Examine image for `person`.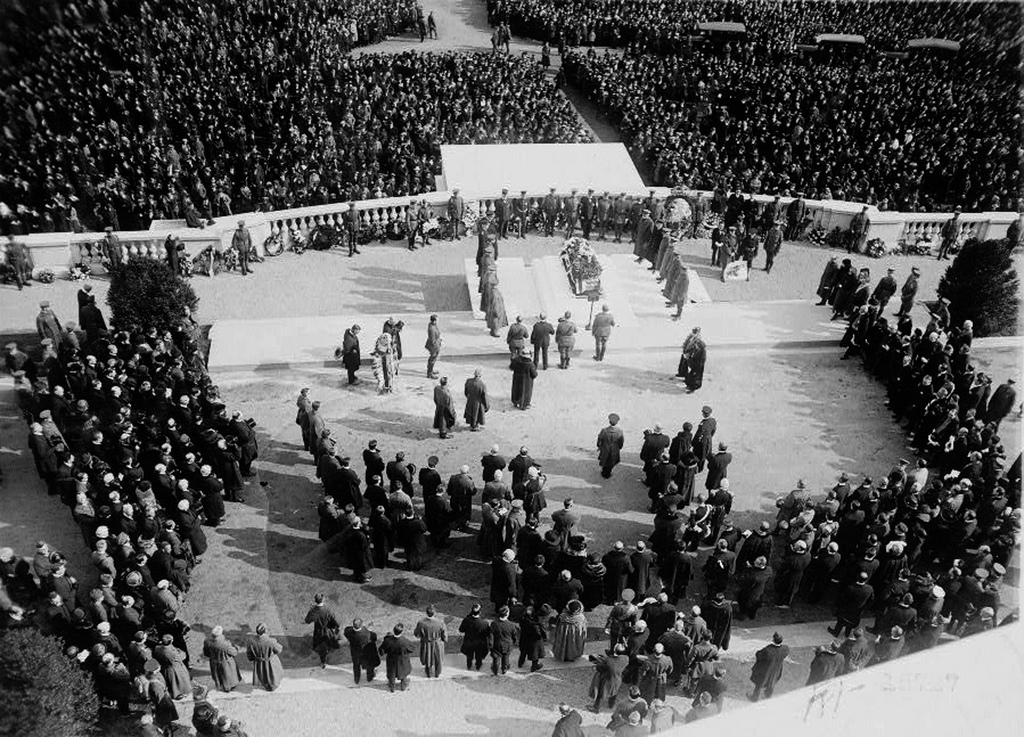
Examination result: pyautogui.locateOnScreen(101, 223, 121, 268).
